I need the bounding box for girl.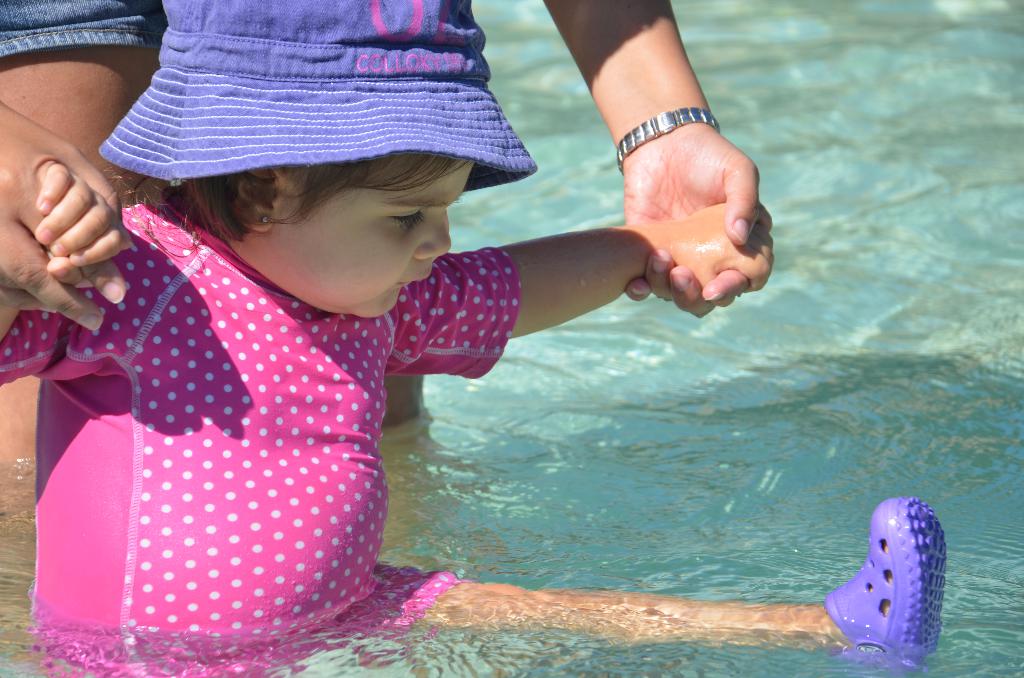
Here it is: 0 0 962 677.
